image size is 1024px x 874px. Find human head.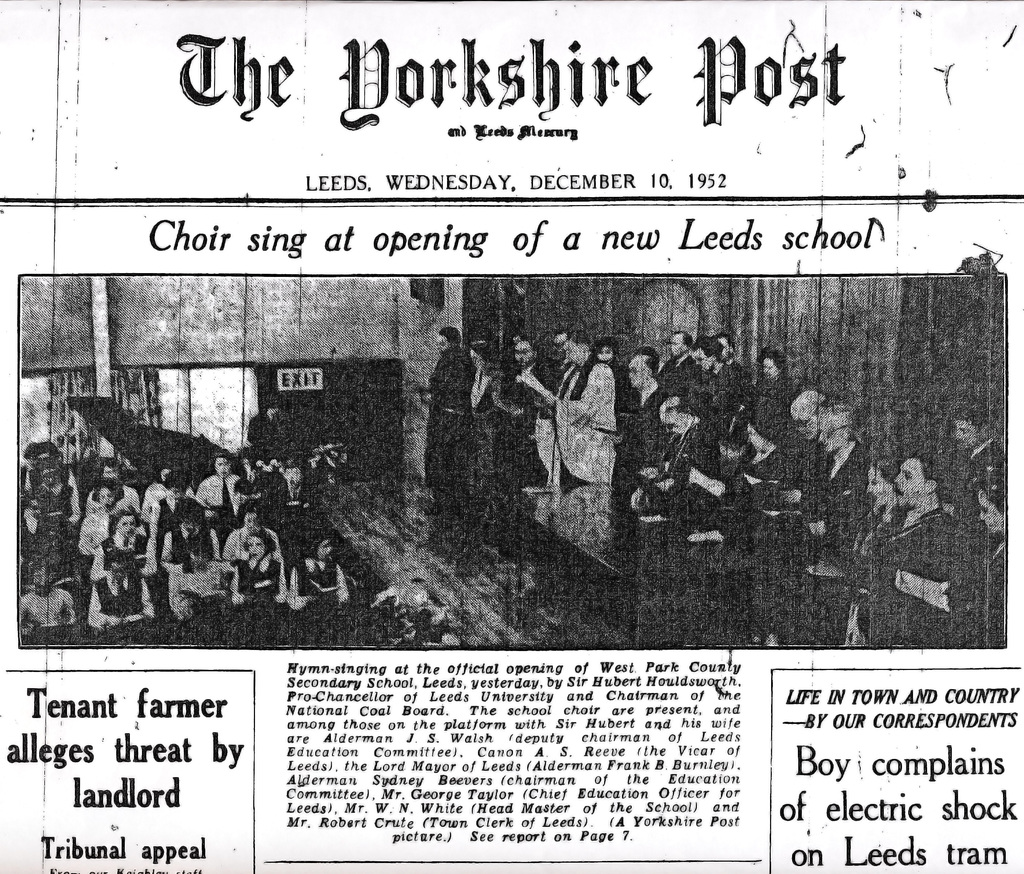
pyautogui.locateOnScreen(947, 406, 976, 452).
